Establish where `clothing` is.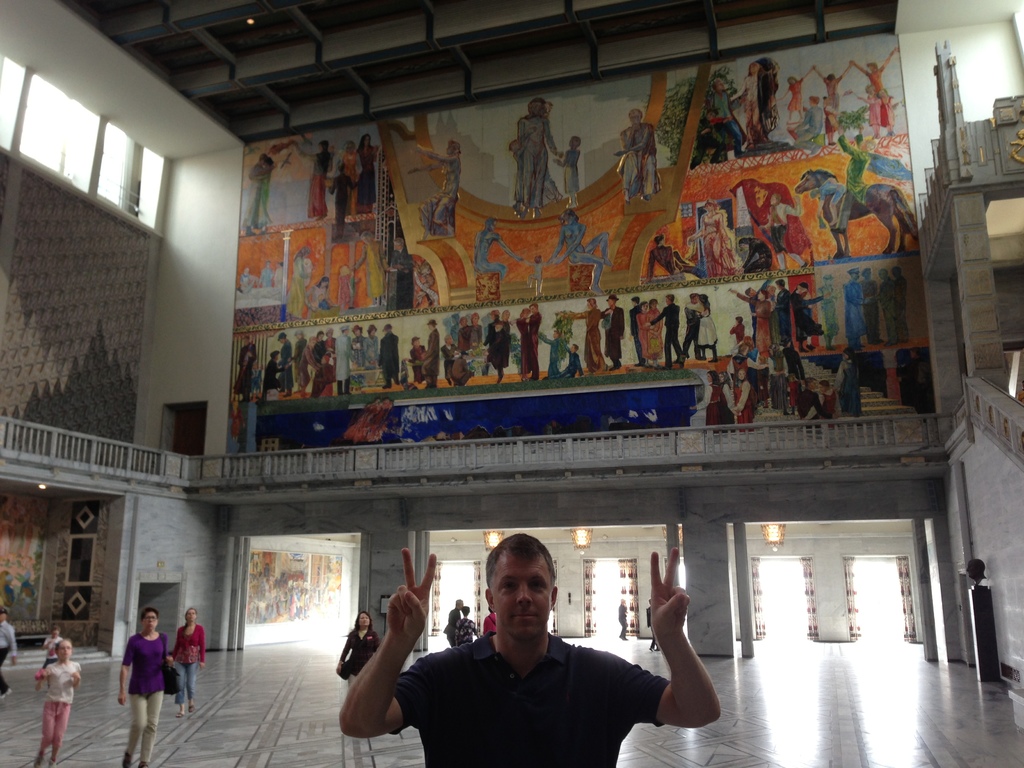
Established at left=865, top=63, right=886, bottom=90.
